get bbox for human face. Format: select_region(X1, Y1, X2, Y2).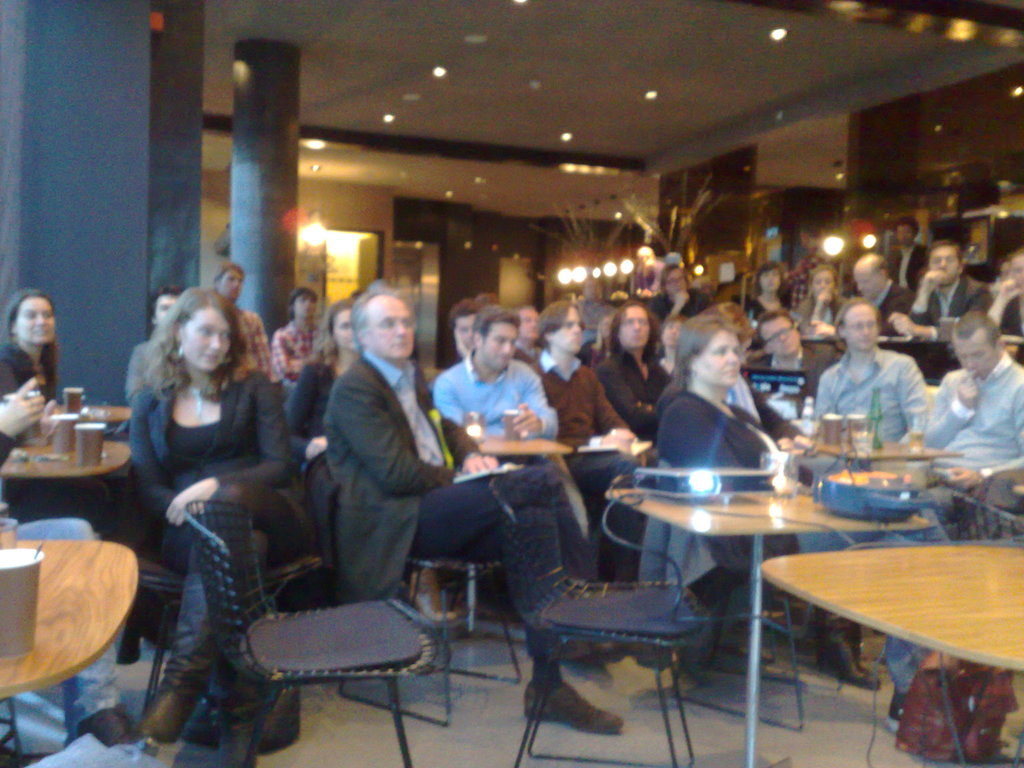
select_region(157, 297, 178, 324).
